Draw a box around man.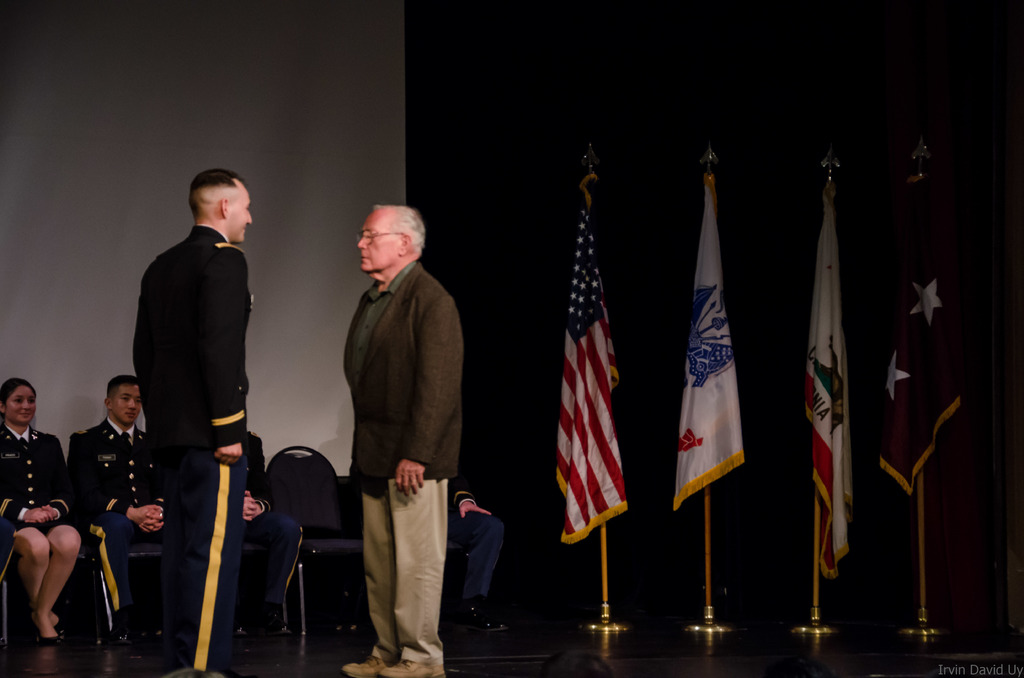
{"x1": 68, "y1": 374, "x2": 168, "y2": 634}.
